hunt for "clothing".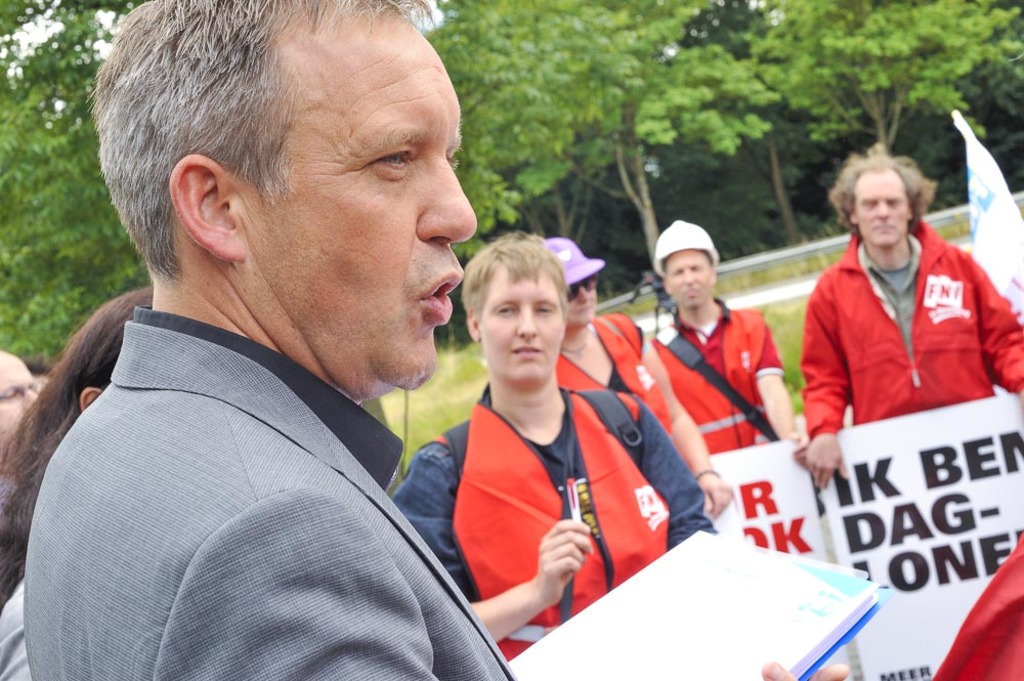
Hunted down at left=3, top=565, right=40, bottom=680.
